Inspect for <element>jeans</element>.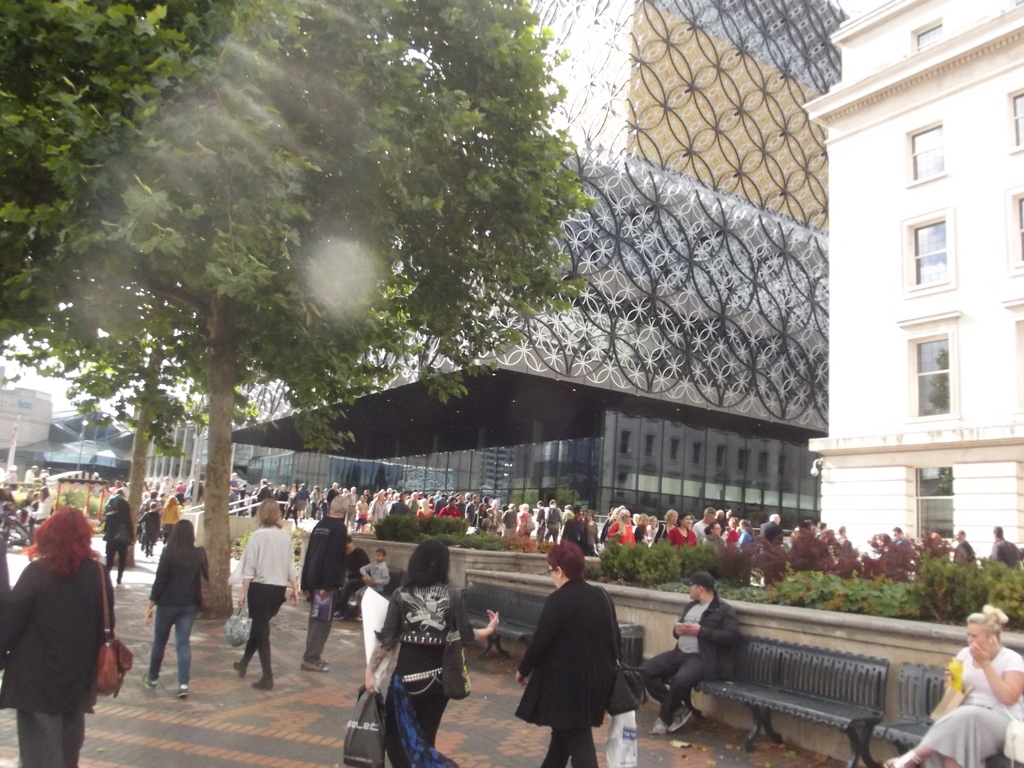
Inspection: bbox(547, 717, 611, 767).
